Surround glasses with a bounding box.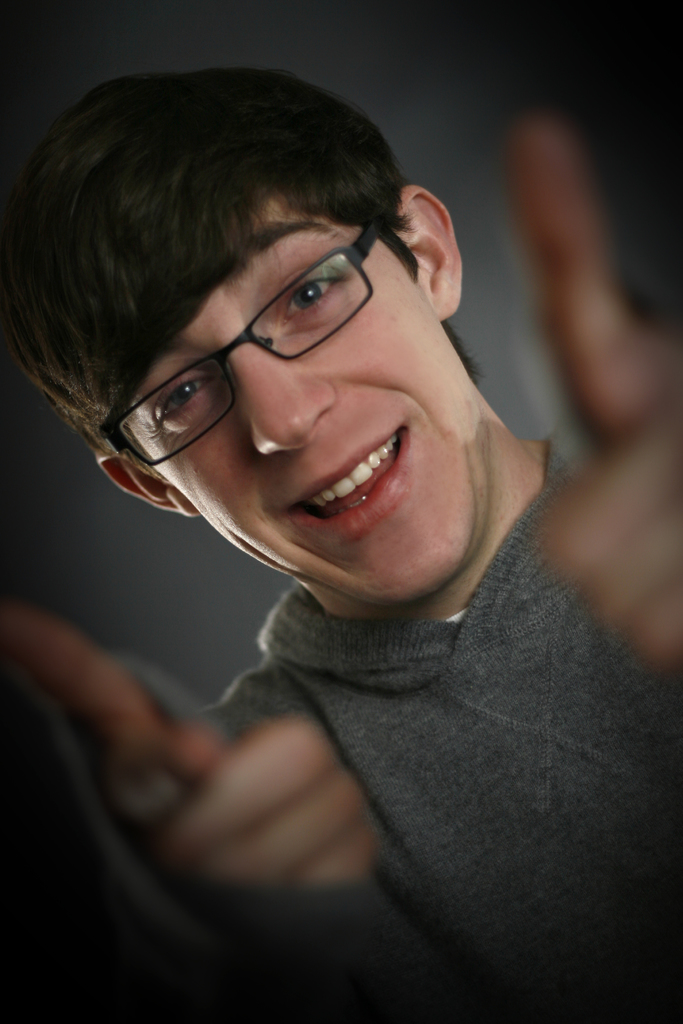
<region>97, 225, 379, 465</region>.
